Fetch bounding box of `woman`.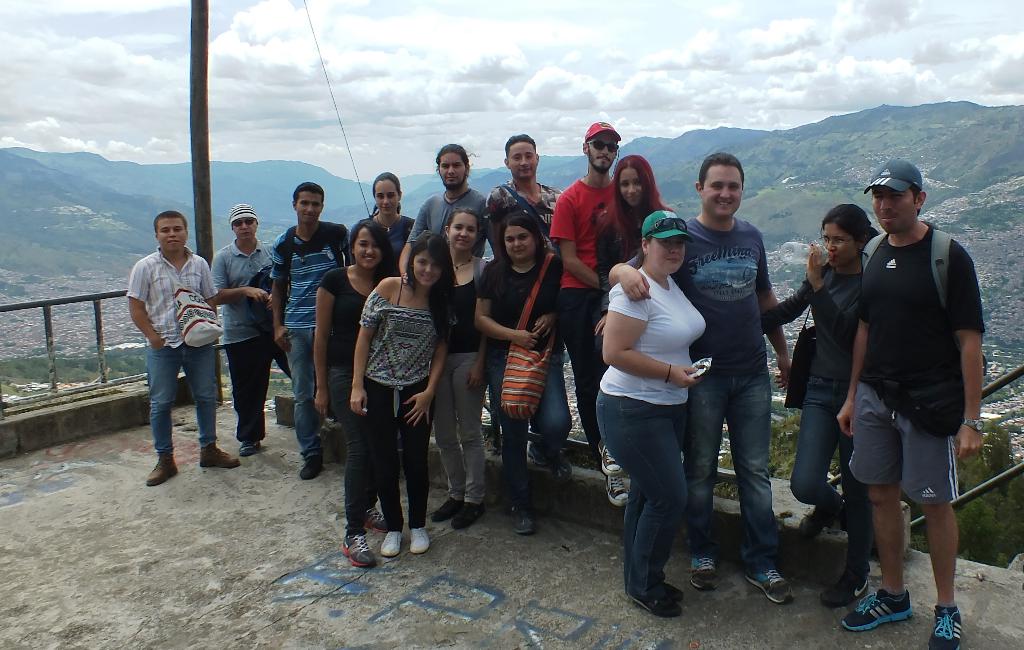
Bbox: {"x1": 431, "y1": 204, "x2": 488, "y2": 529}.
